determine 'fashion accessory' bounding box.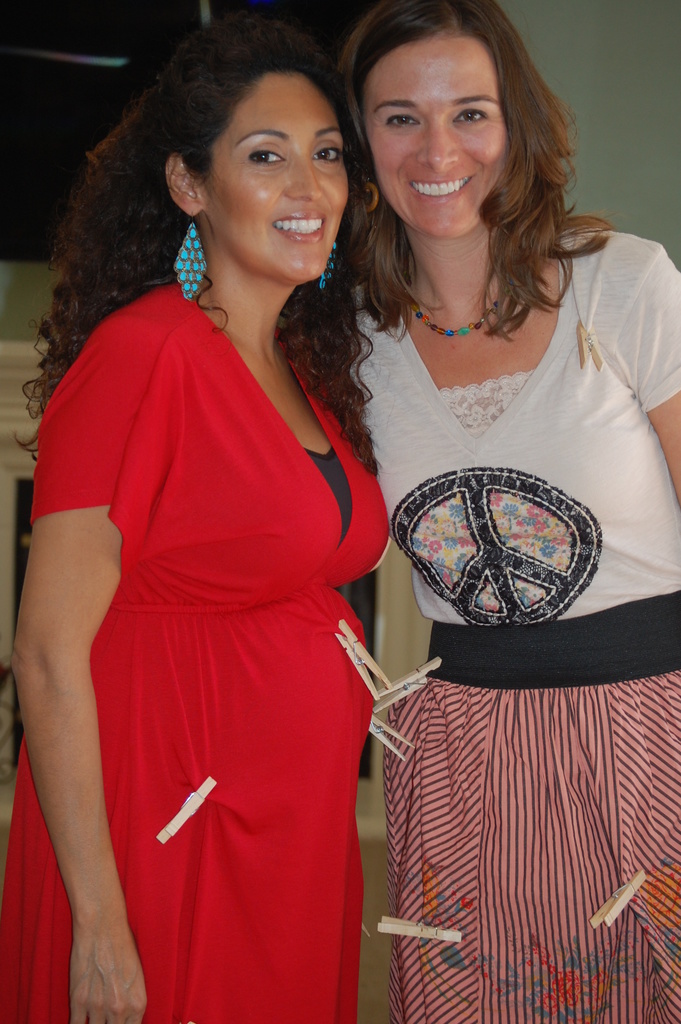
Determined: l=170, t=207, r=210, b=307.
